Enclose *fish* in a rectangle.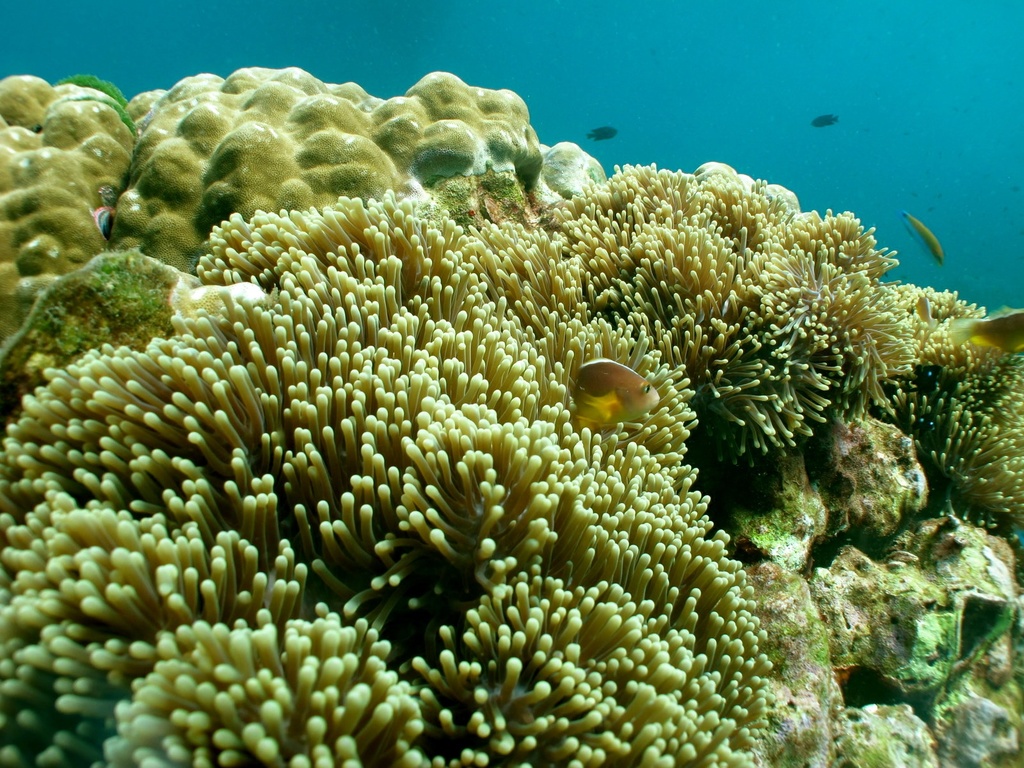
select_region(812, 115, 838, 124).
